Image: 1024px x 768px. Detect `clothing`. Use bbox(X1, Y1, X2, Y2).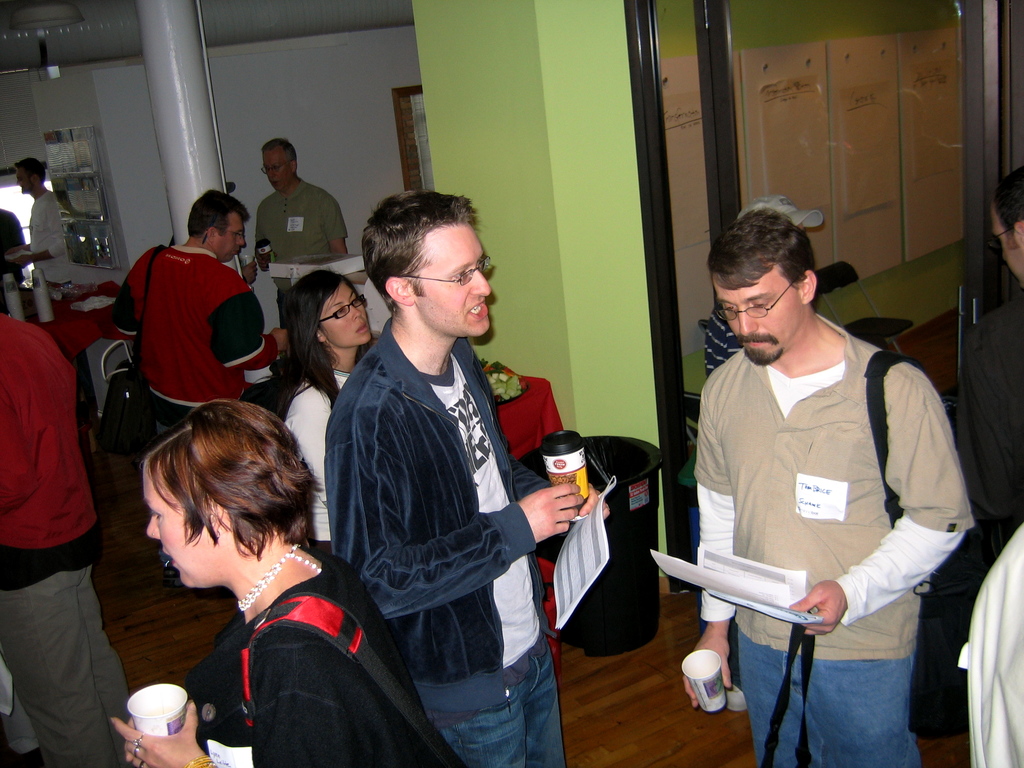
bbox(689, 310, 979, 767).
